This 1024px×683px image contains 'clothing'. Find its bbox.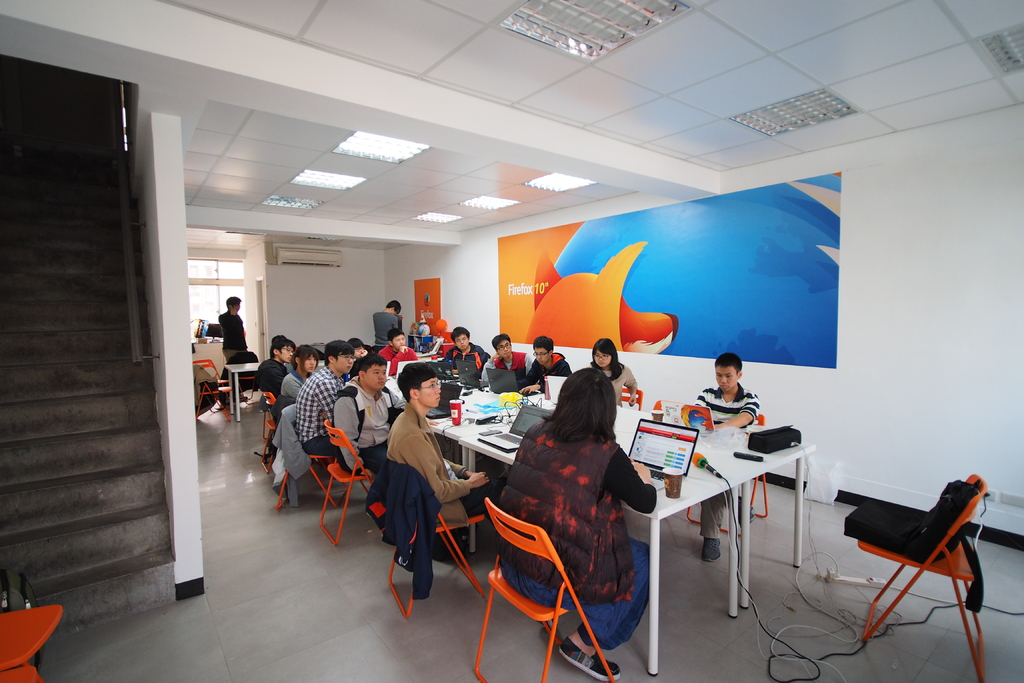
pyautogui.locateOnScreen(483, 352, 535, 386).
